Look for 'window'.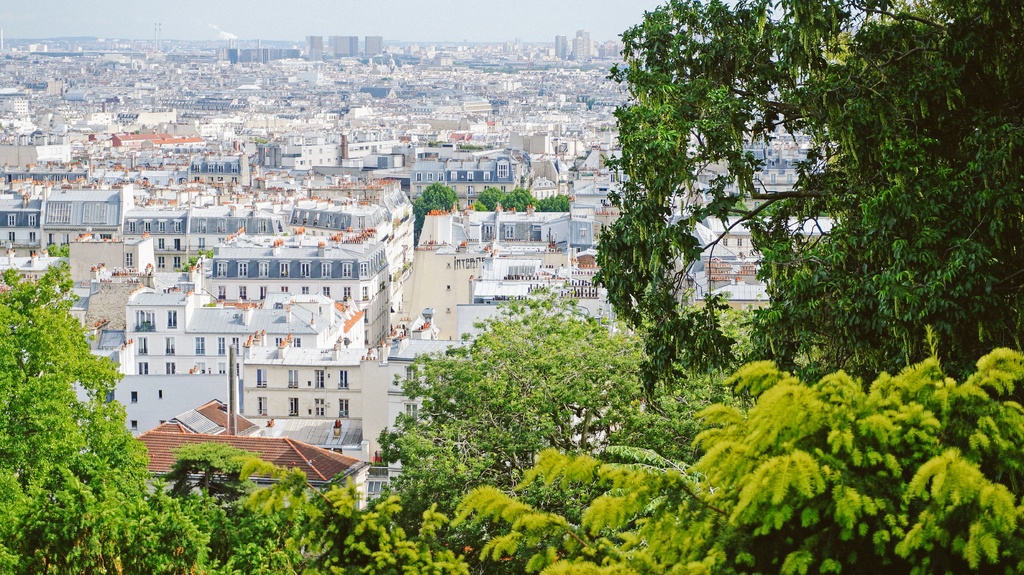
Found: detection(130, 390, 139, 406).
